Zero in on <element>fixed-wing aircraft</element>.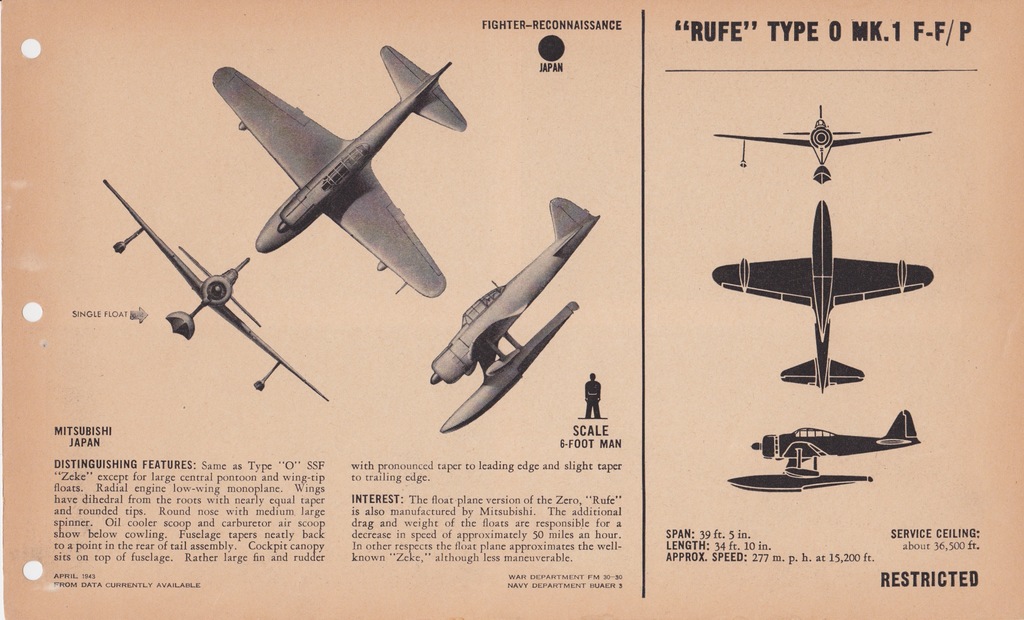
Zeroed in: box(211, 45, 467, 300).
